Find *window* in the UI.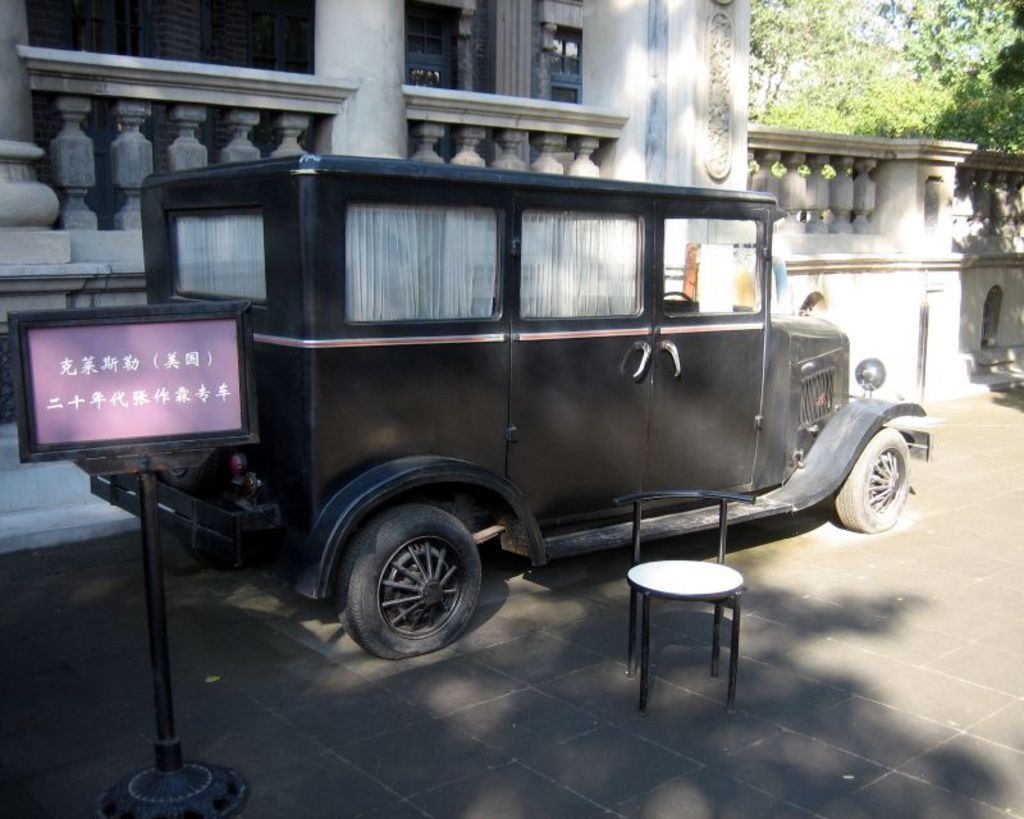
UI element at 342, 207, 504, 319.
